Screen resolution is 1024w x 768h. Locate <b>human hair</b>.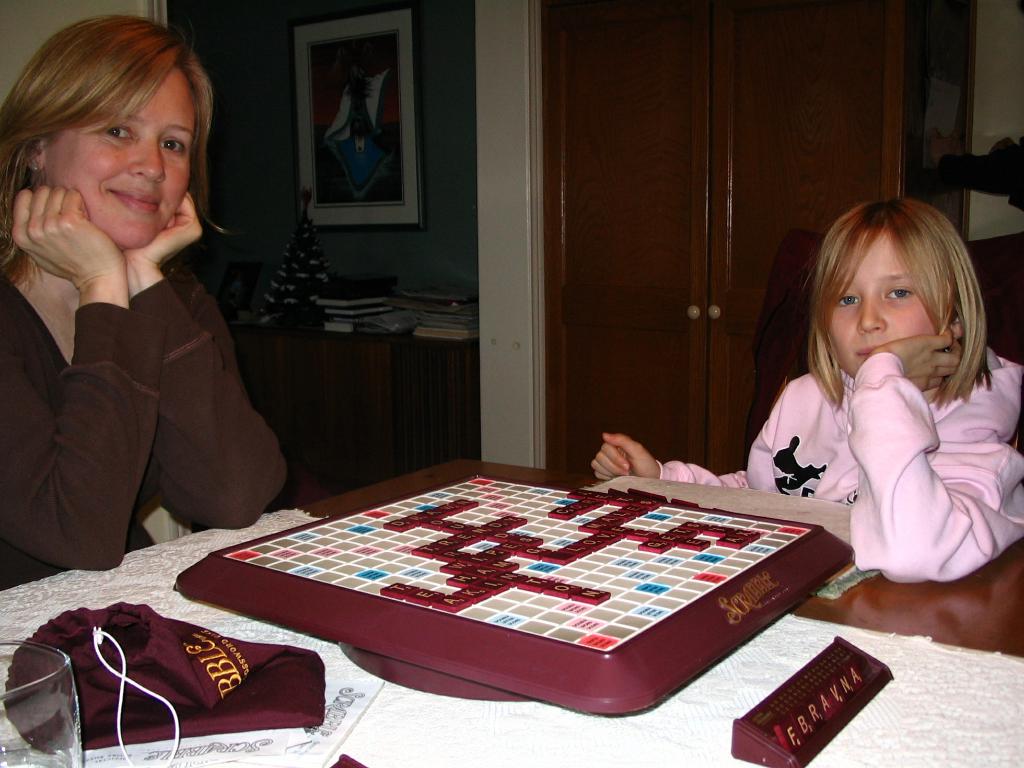
x1=12 y1=12 x2=223 y2=211.
